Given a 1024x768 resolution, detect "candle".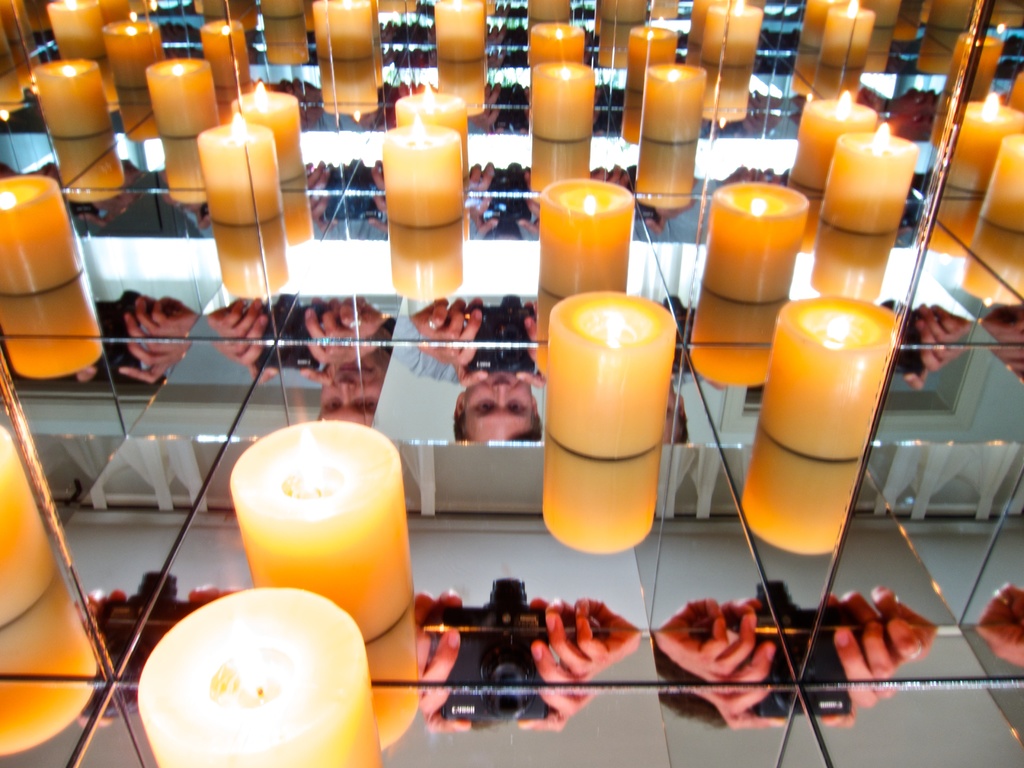
<box>700,0,763,63</box>.
